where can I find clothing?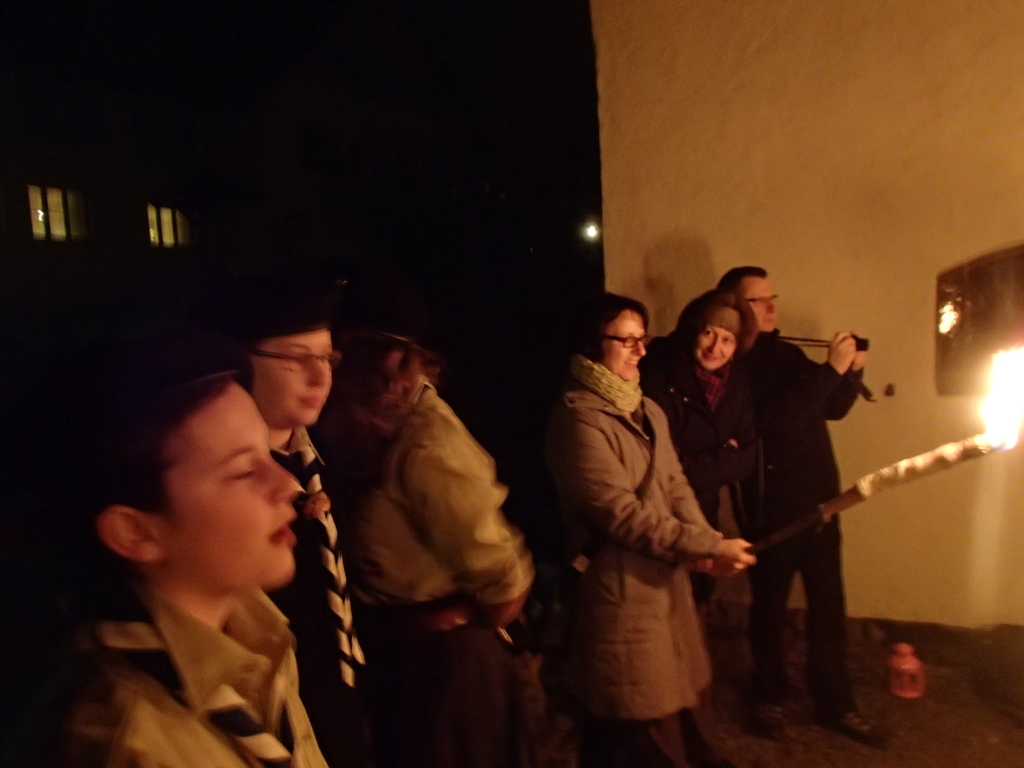
You can find it at <box>268,428,362,767</box>.
